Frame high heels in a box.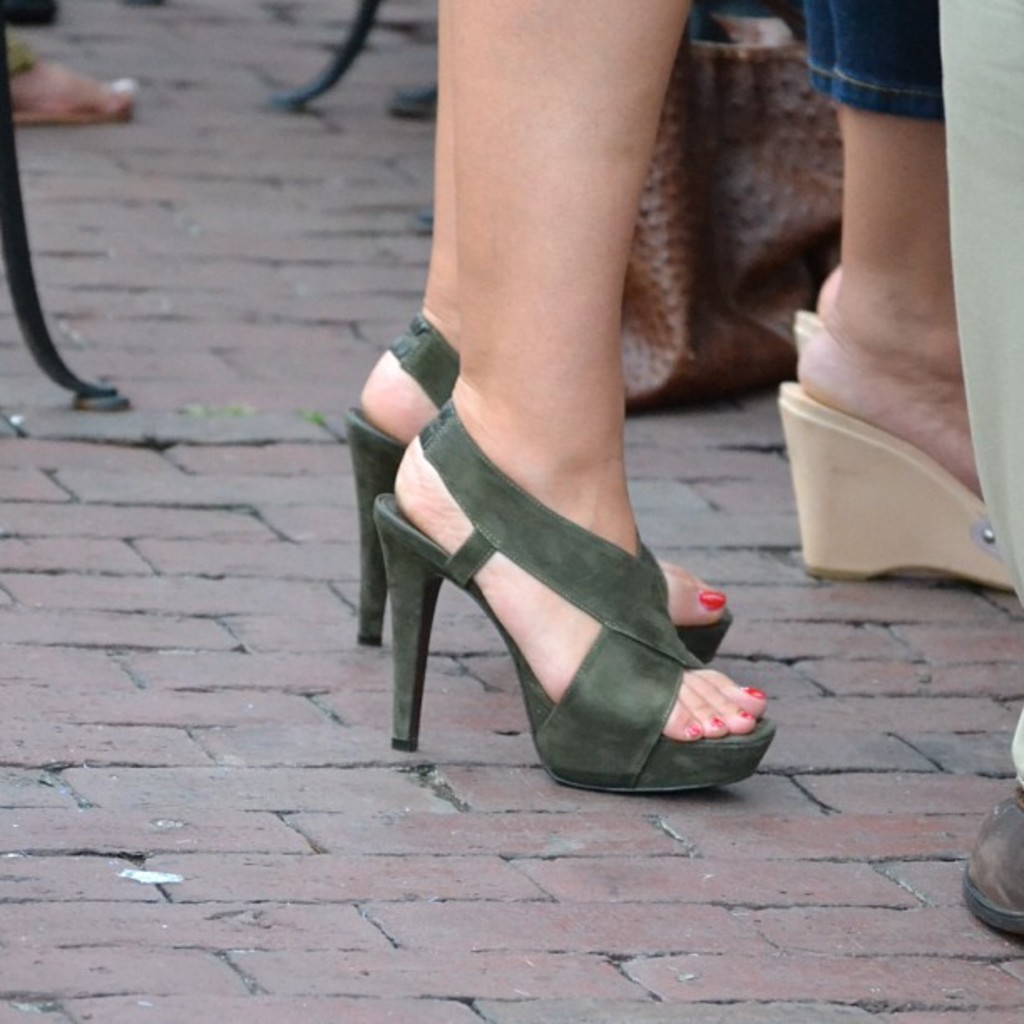
<box>348,306,738,664</box>.
